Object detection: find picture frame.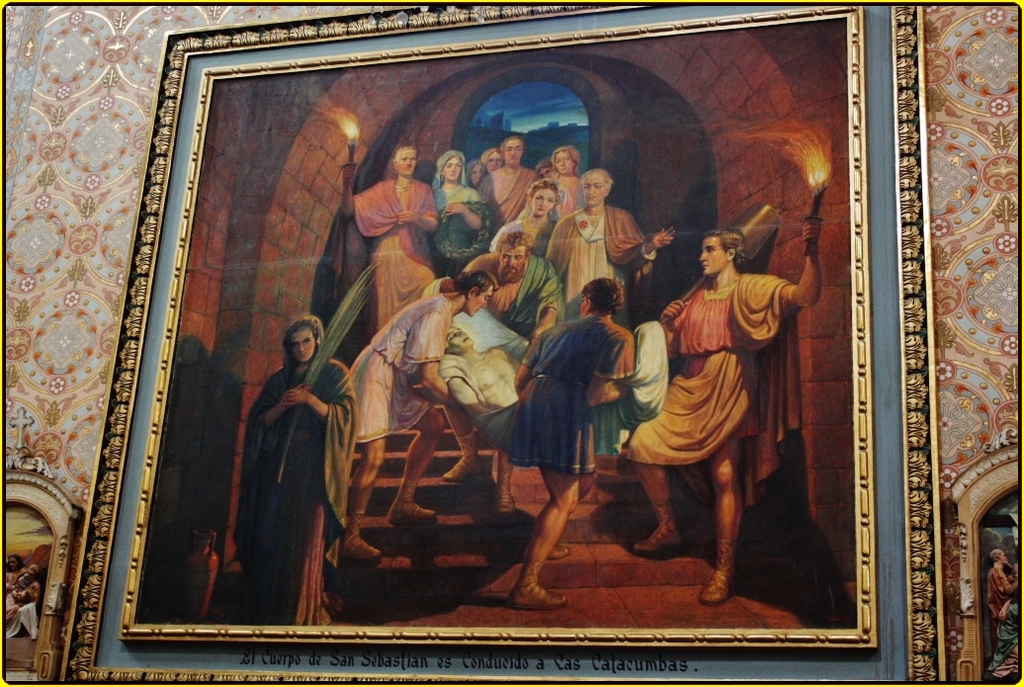
BBox(42, 0, 963, 686).
